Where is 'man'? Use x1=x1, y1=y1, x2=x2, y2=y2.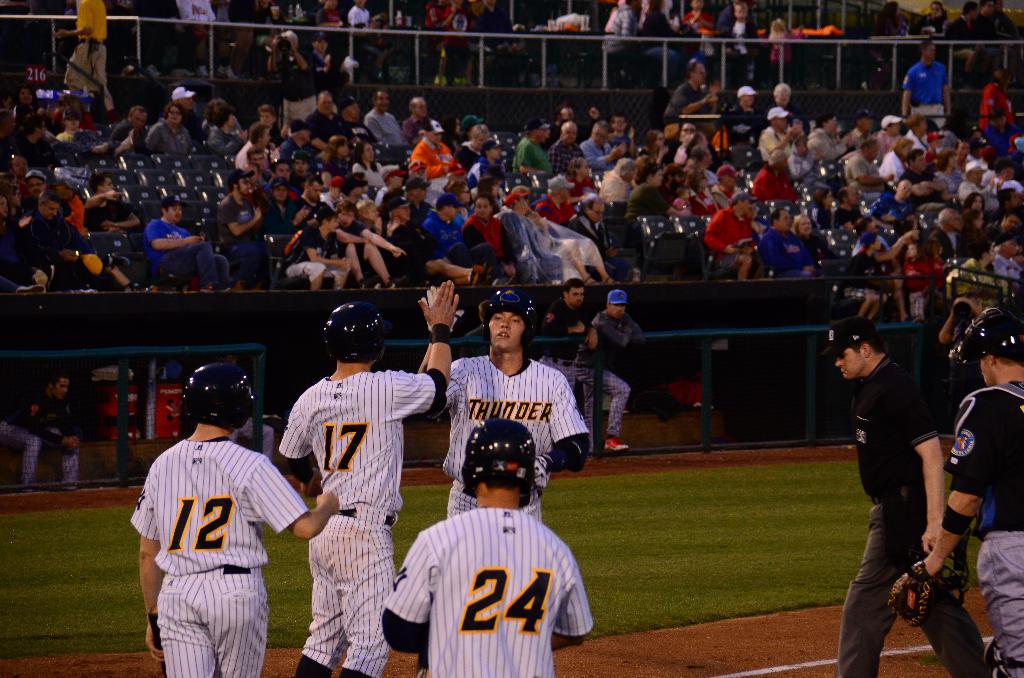
x1=575, y1=292, x2=647, y2=452.
